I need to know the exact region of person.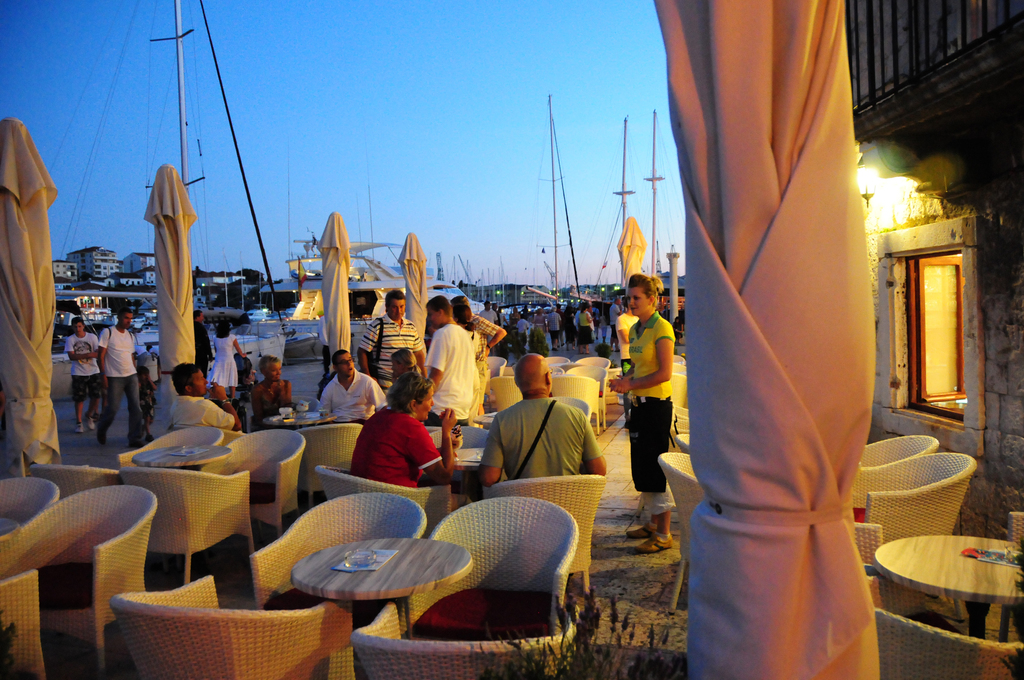
Region: crop(467, 352, 605, 482).
